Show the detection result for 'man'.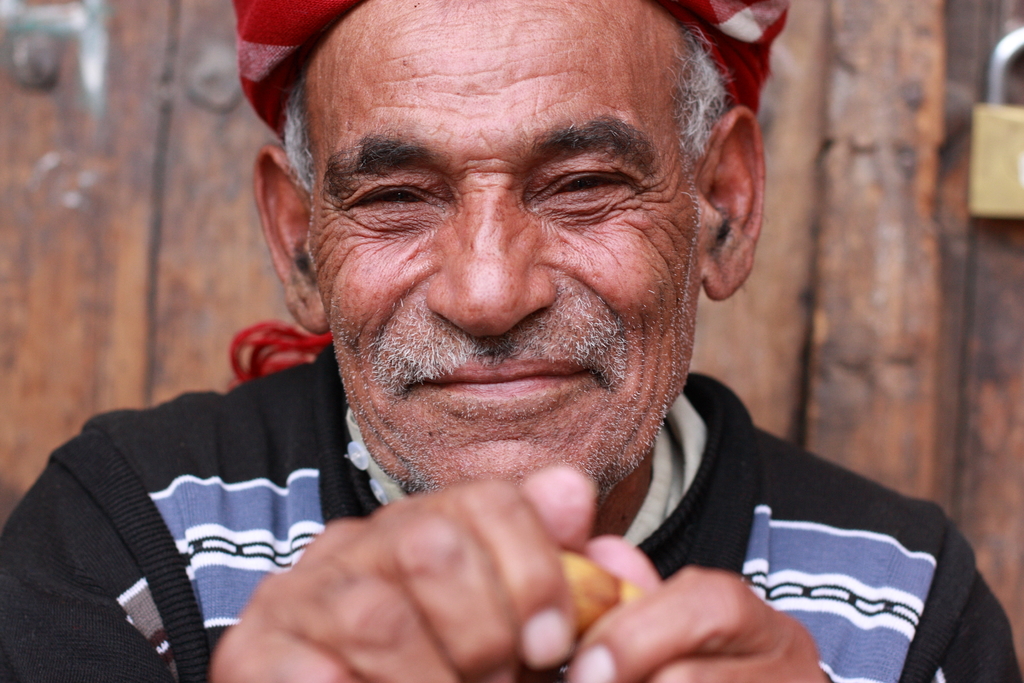
detection(122, 4, 1004, 637).
